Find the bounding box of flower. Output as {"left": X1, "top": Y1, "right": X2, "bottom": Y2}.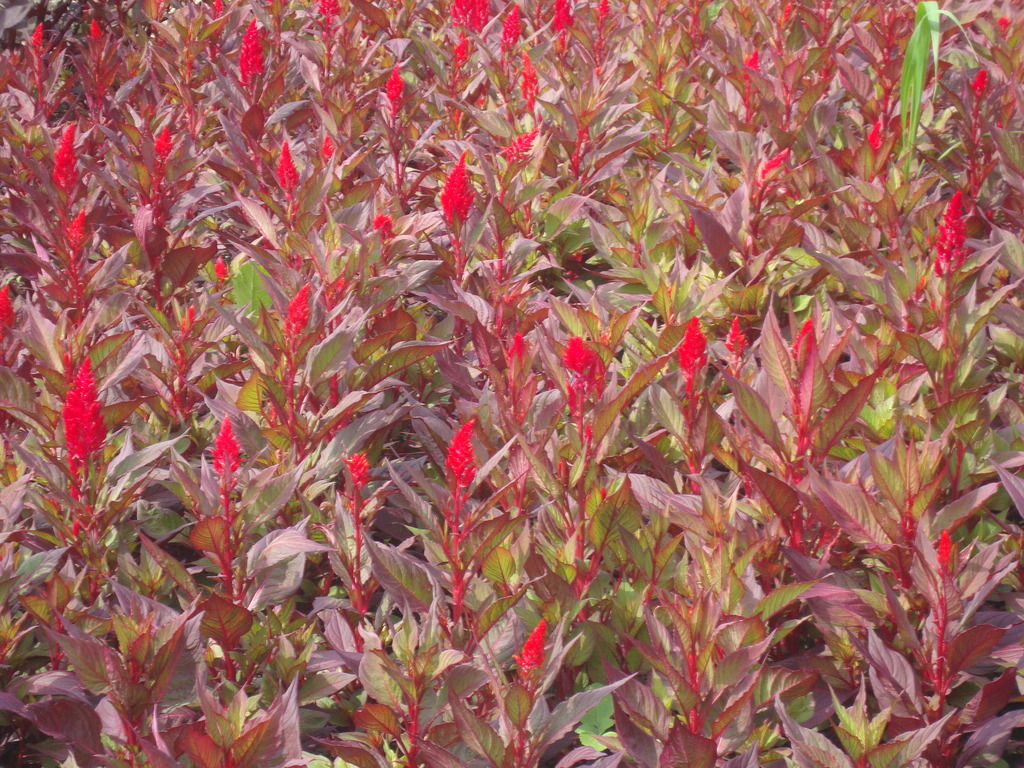
{"left": 342, "top": 452, "right": 375, "bottom": 495}.
